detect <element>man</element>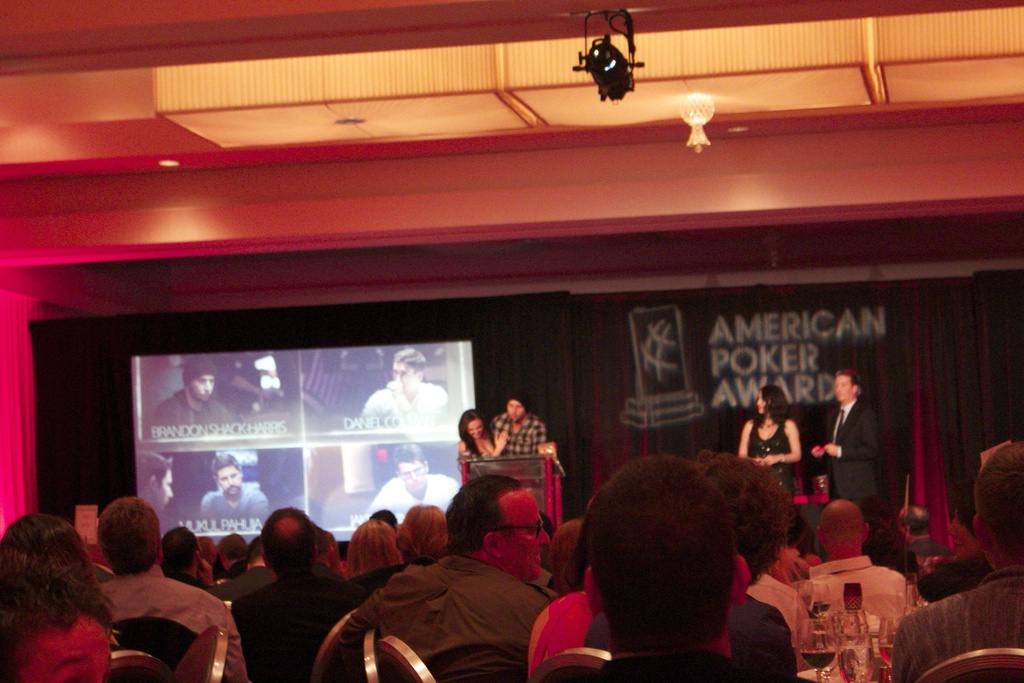
box(745, 572, 815, 637)
